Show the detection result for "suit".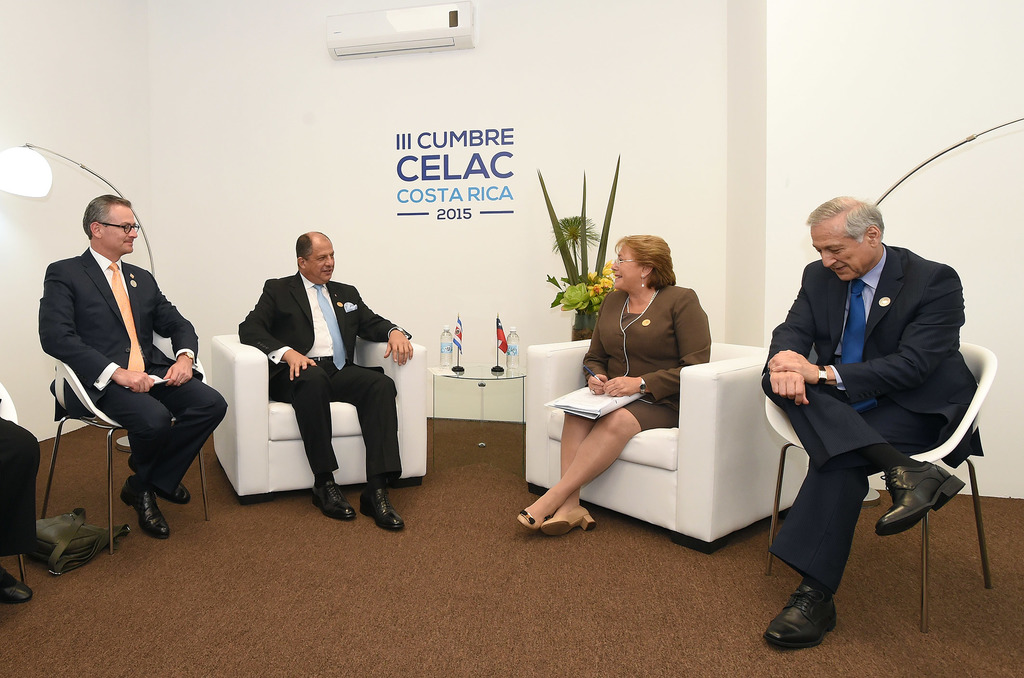
{"left": 235, "top": 244, "right": 398, "bottom": 519}.
